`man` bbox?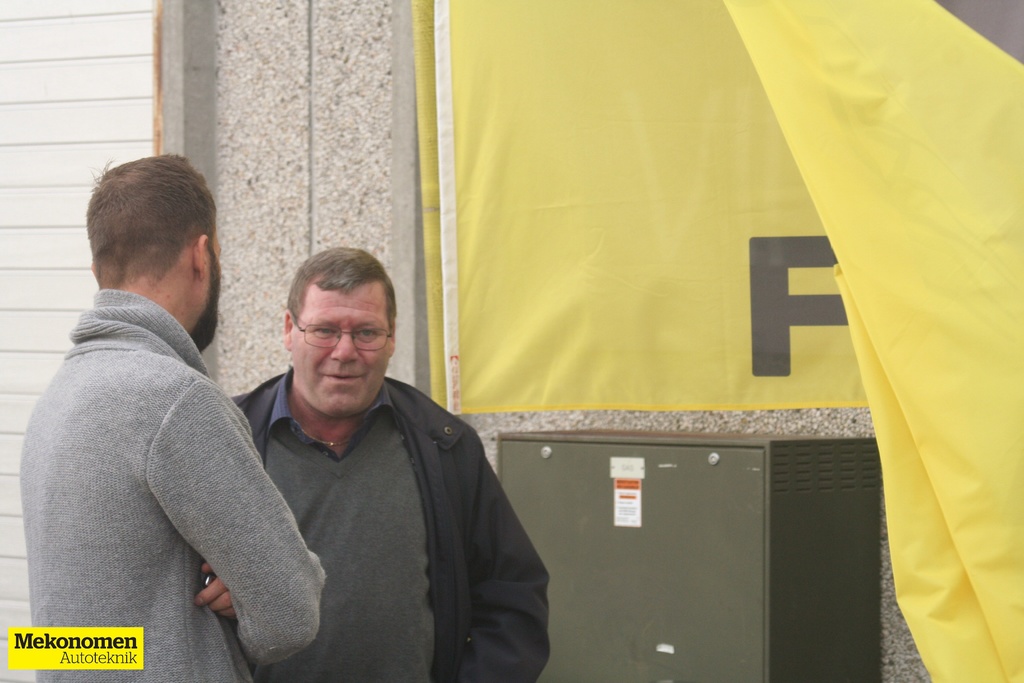
bbox=(17, 154, 317, 682)
